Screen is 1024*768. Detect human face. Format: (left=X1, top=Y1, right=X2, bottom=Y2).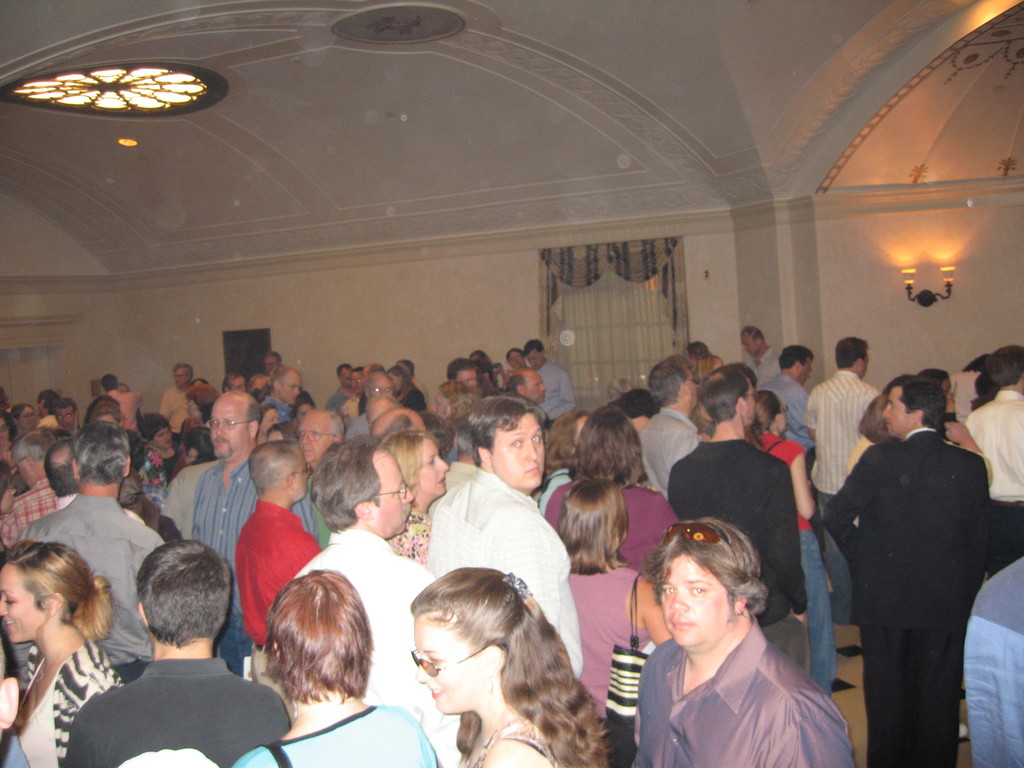
(left=523, top=349, right=543, bottom=371).
